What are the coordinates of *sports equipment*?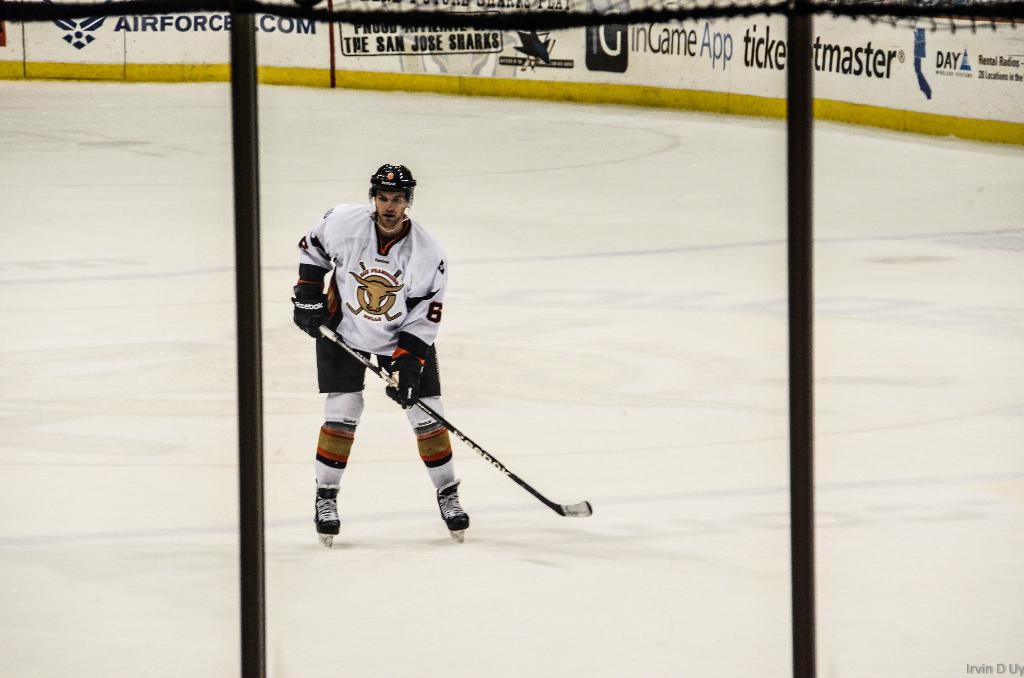
detection(292, 261, 331, 336).
